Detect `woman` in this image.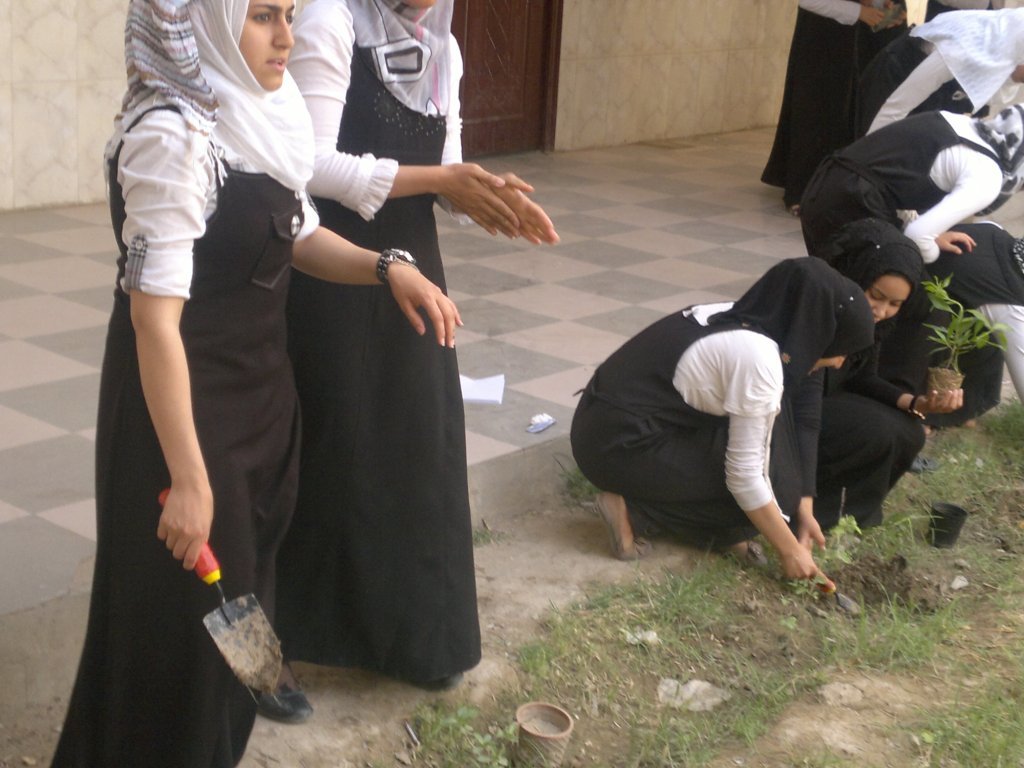
Detection: {"x1": 788, "y1": 98, "x2": 1023, "y2": 366}.
